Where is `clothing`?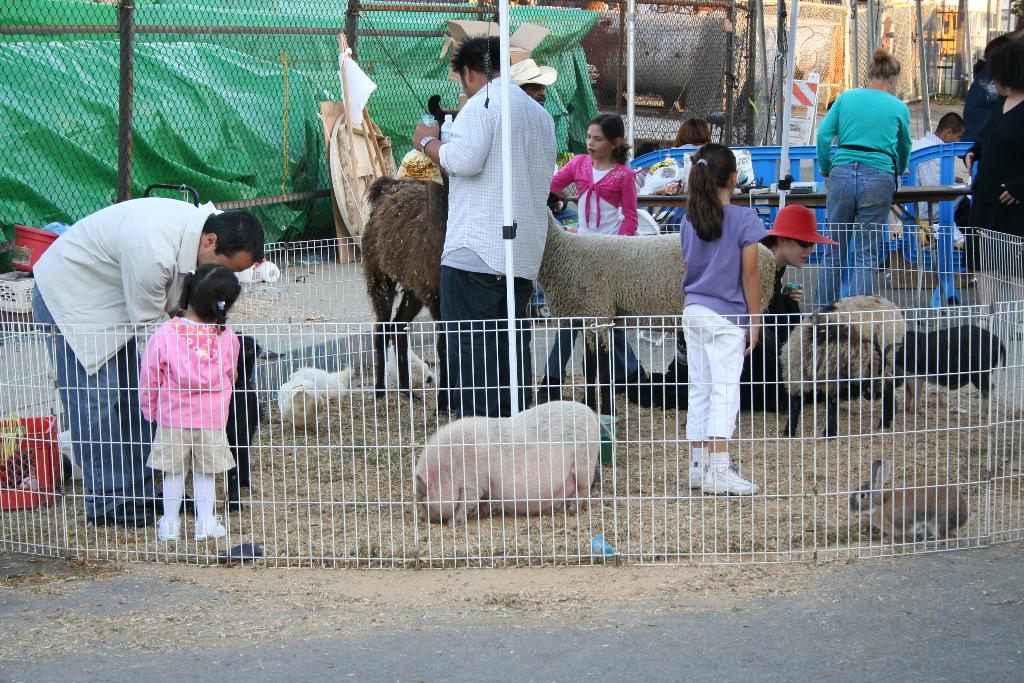
crop(963, 97, 1023, 279).
